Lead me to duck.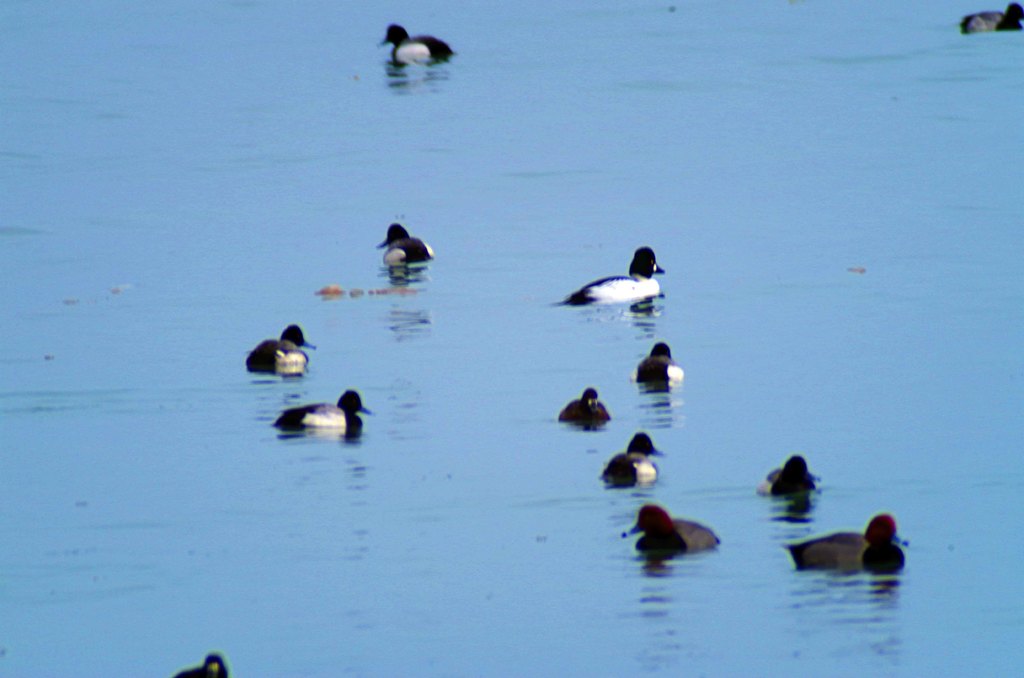
Lead to locate(593, 426, 666, 489).
